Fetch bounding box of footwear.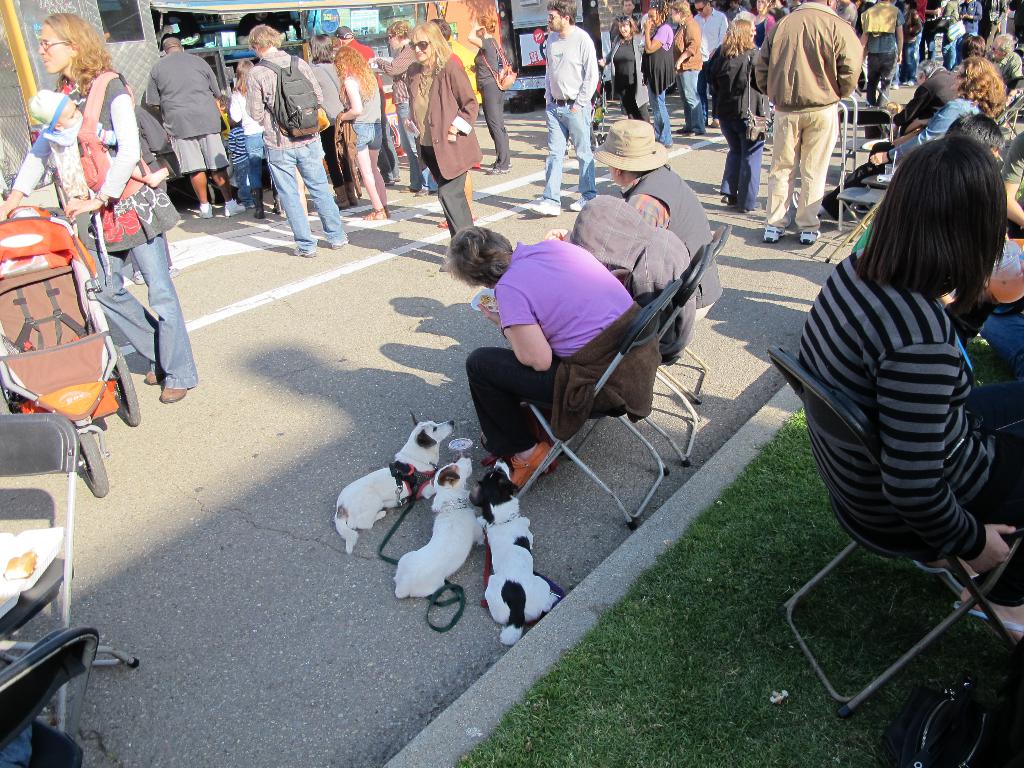
Bbox: left=484, top=166, right=509, bottom=175.
